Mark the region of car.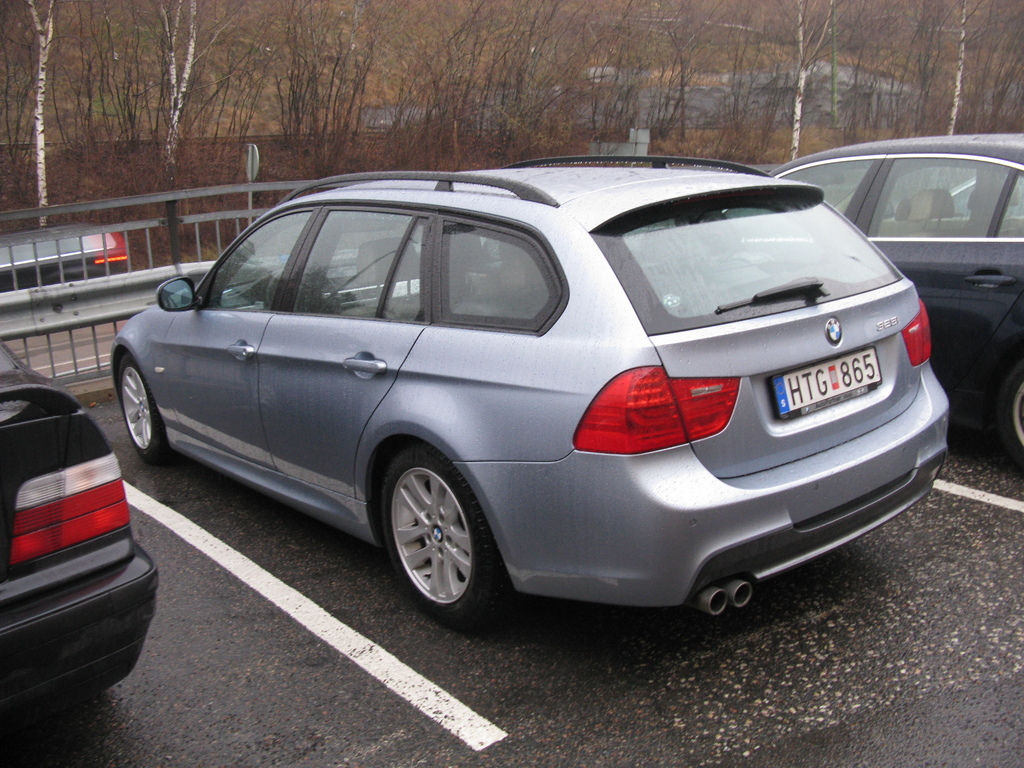
Region: box(0, 336, 158, 737).
